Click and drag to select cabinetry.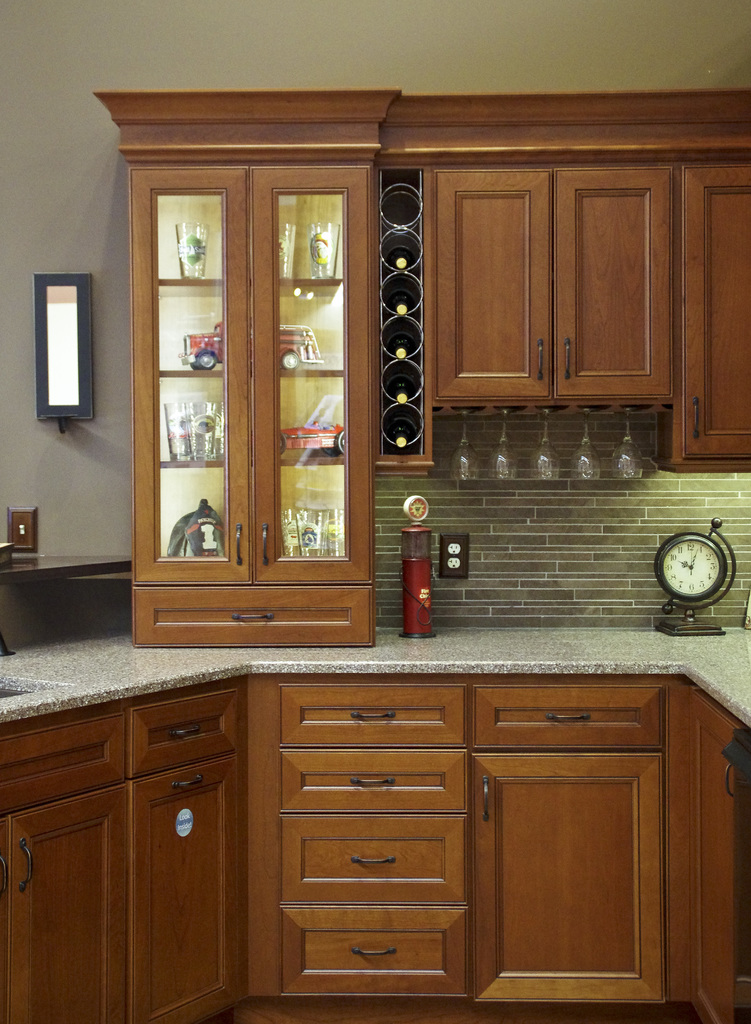
Selection: region(677, 148, 750, 465).
